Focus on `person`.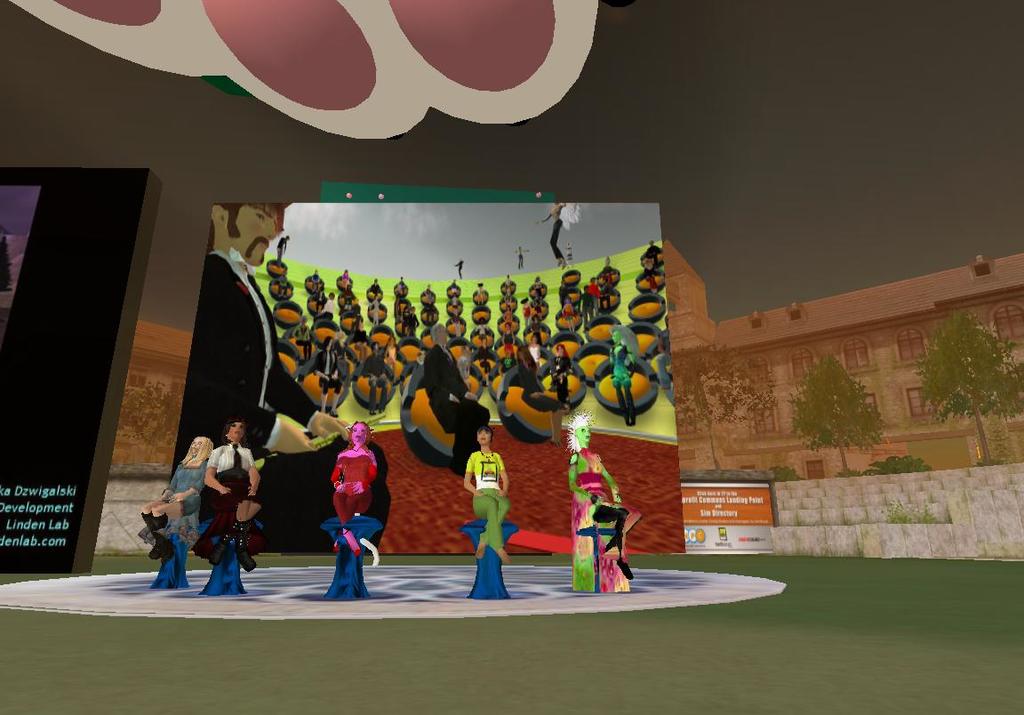
Focused at {"x1": 327, "y1": 417, "x2": 376, "y2": 560}.
